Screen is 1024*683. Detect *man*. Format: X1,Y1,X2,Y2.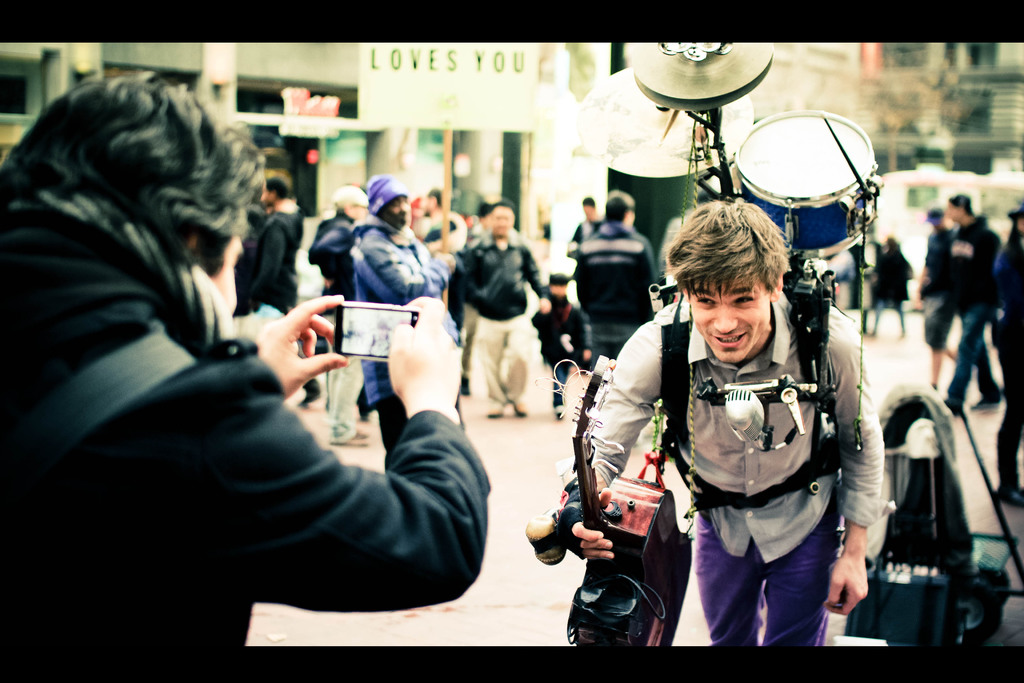
566,197,605,255.
